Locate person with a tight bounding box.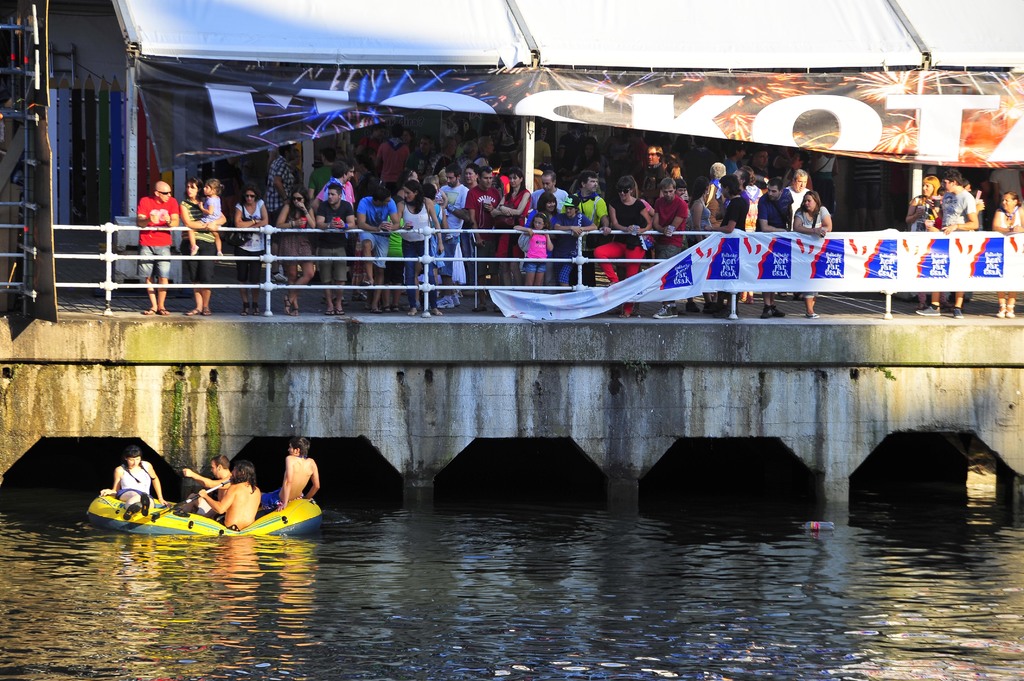
{"x1": 608, "y1": 124, "x2": 633, "y2": 171}.
